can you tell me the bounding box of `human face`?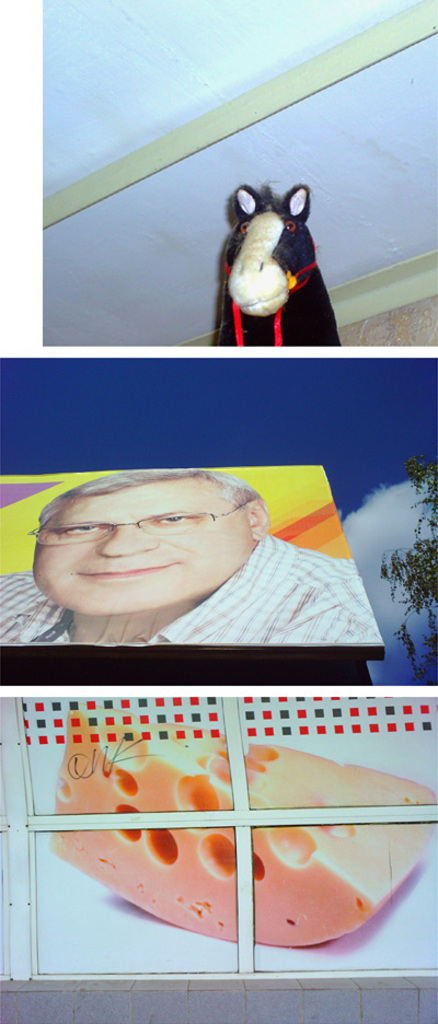
[30, 487, 251, 616].
